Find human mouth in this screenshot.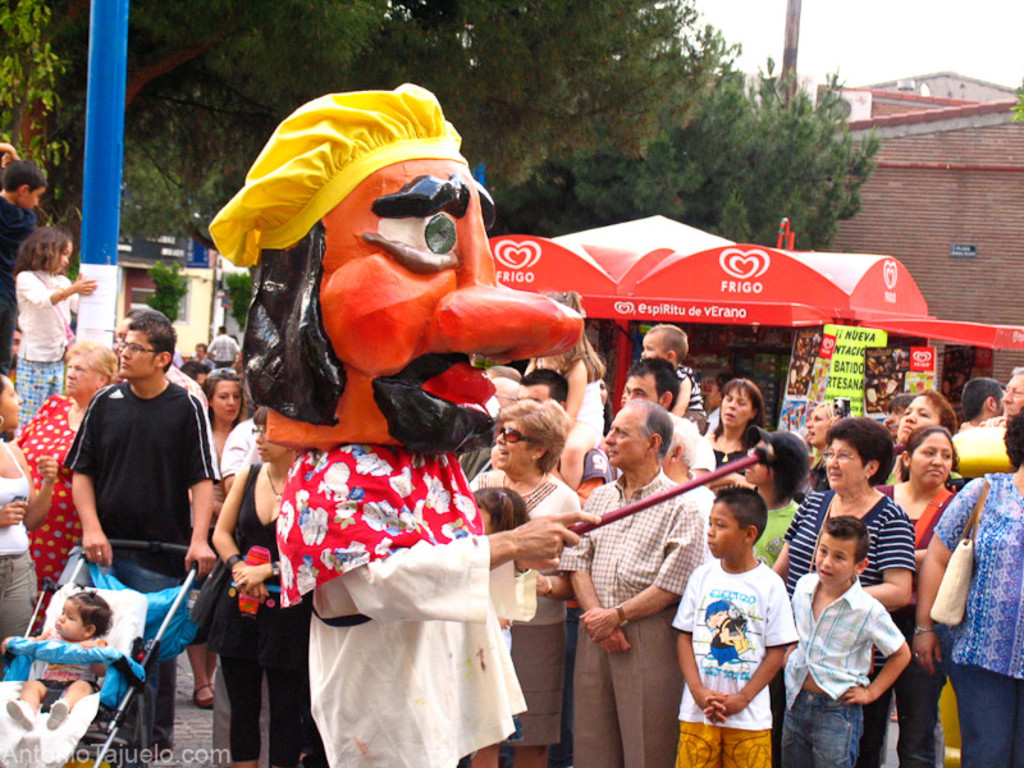
The bounding box for human mouth is <bbox>227, 410, 234, 413</bbox>.
